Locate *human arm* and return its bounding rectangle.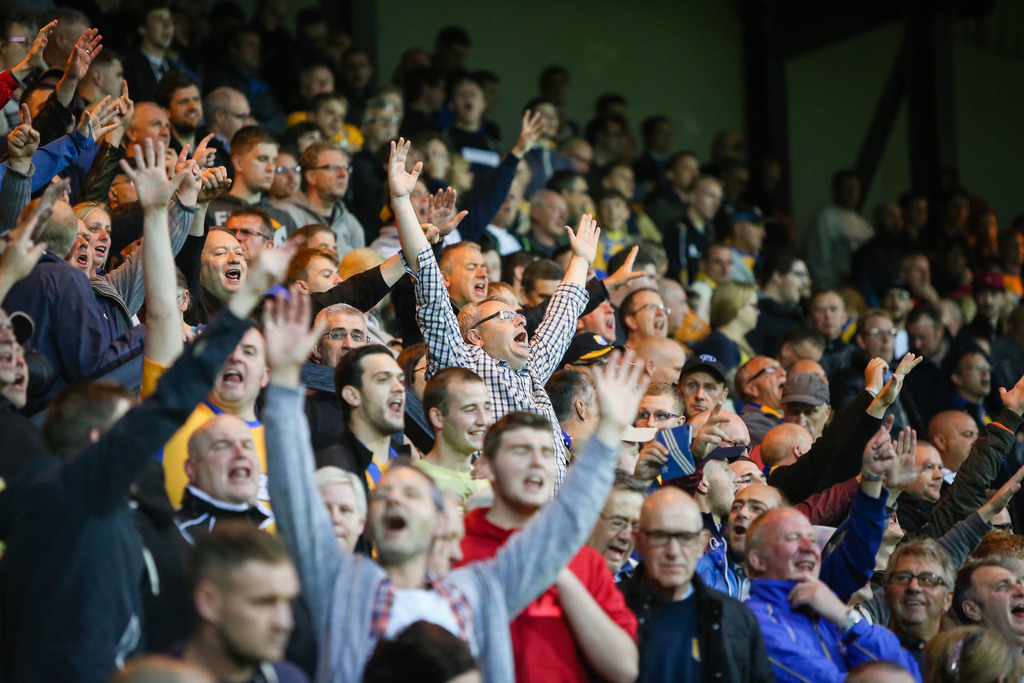
{"left": 692, "top": 395, "right": 729, "bottom": 459}.
